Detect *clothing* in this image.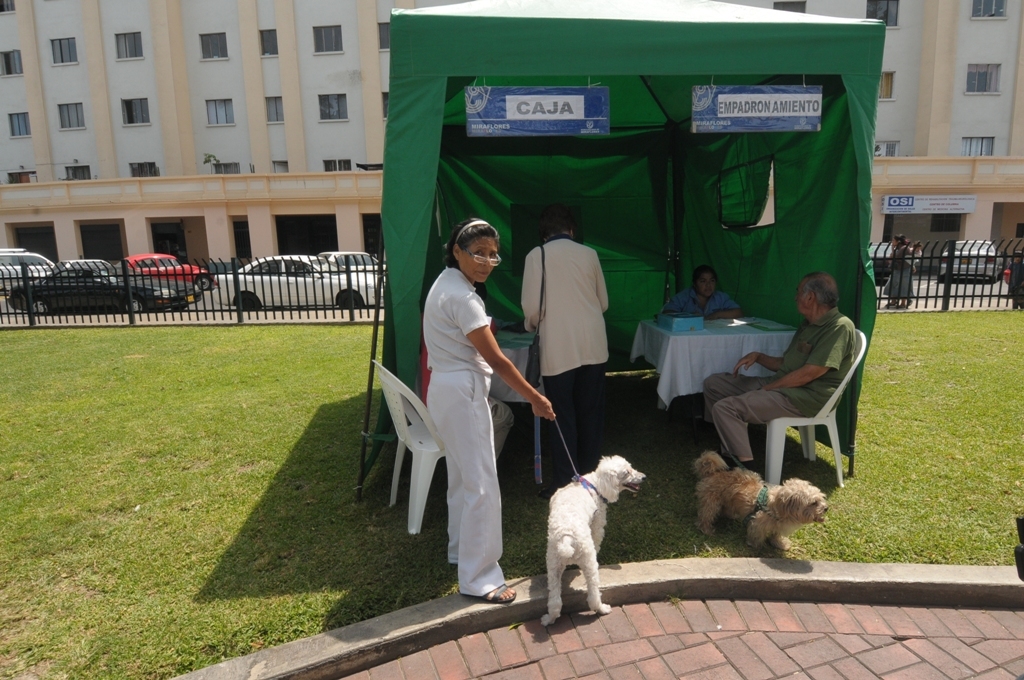
Detection: 522,231,609,482.
